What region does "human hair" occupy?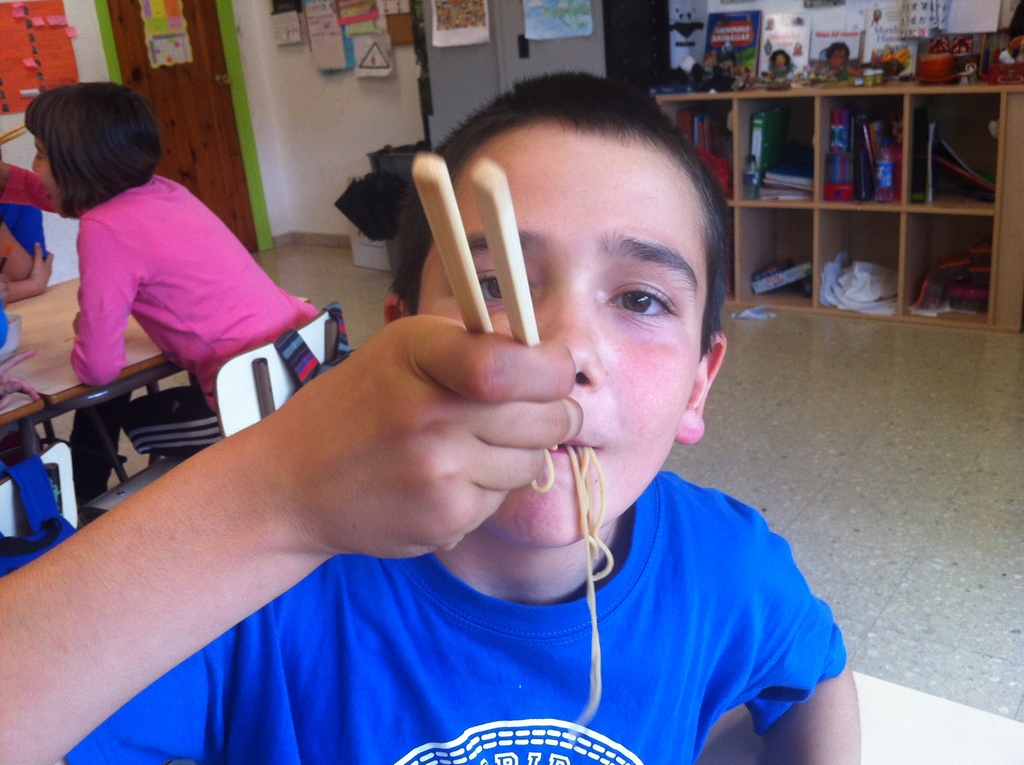
rect(0, 77, 147, 219).
